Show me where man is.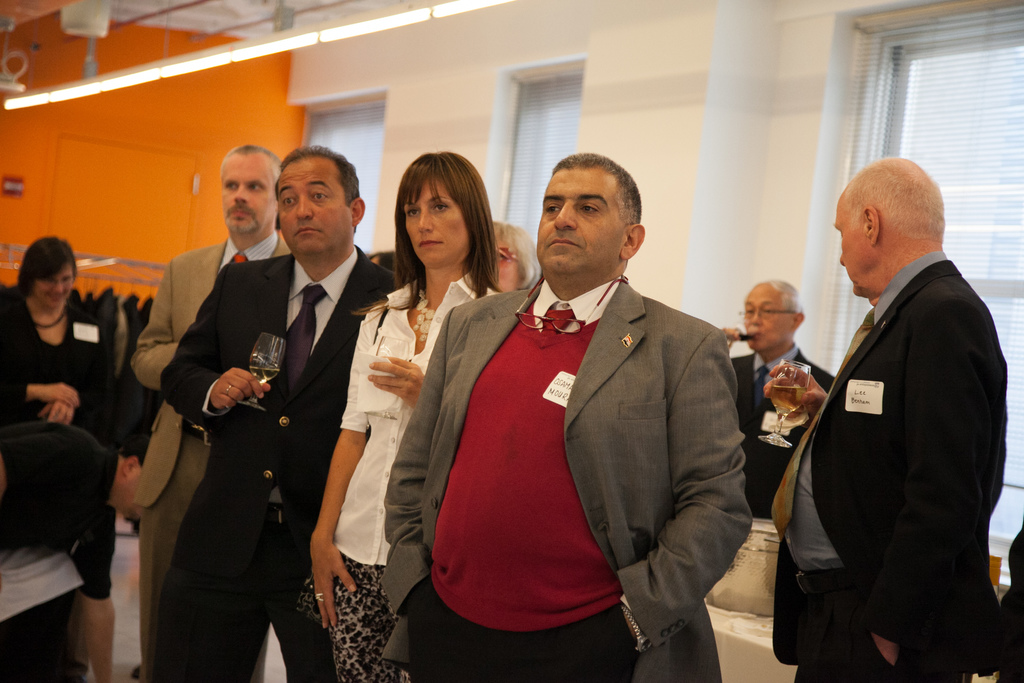
man is at bbox=[776, 123, 1006, 682].
